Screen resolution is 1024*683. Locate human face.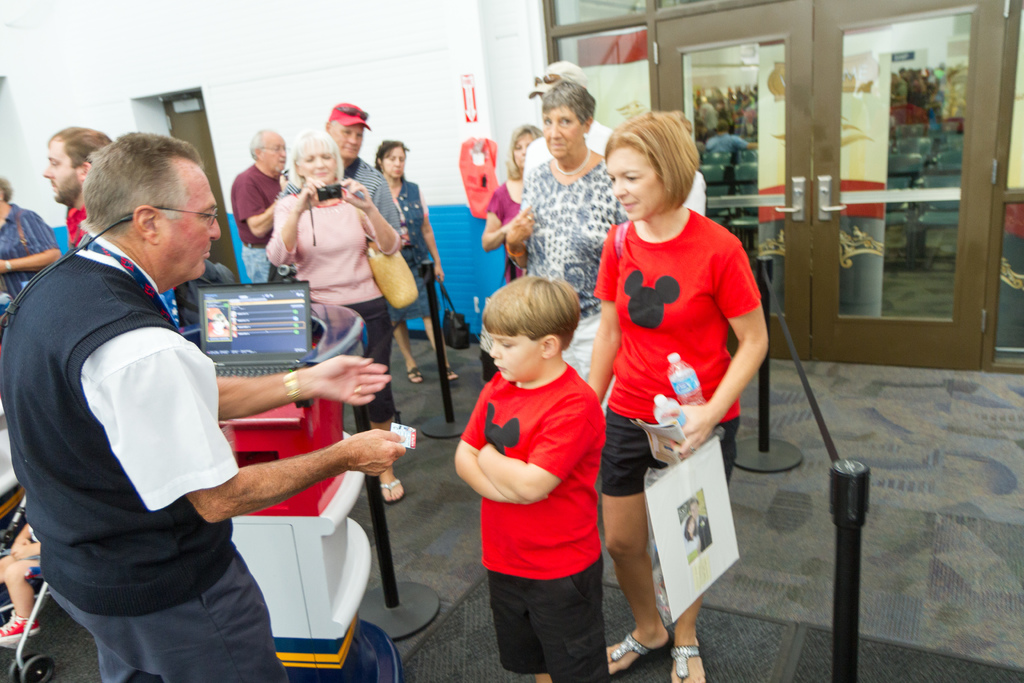
156, 165, 221, 281.
